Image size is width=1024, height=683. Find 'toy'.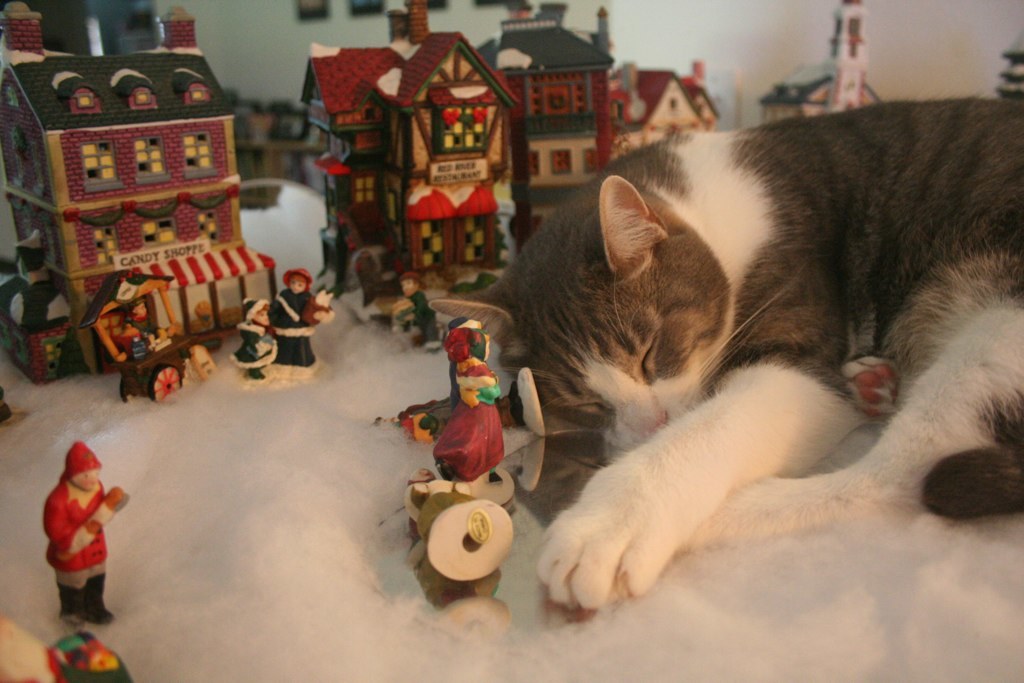
233:298:296:374.
